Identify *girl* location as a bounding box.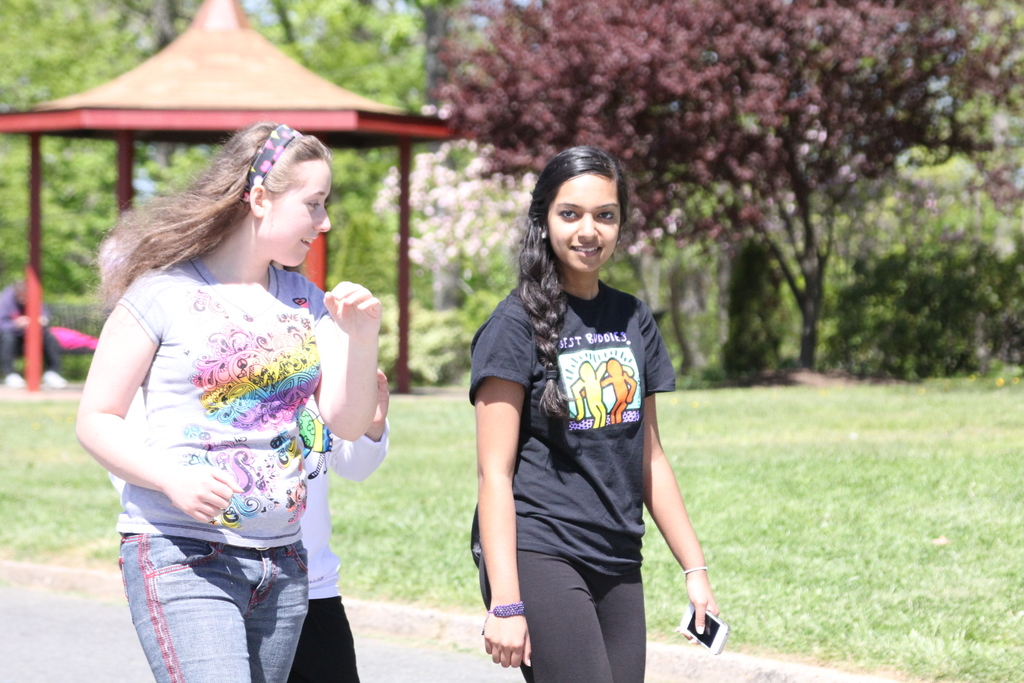
Rect(77, 126, 378, 682).
